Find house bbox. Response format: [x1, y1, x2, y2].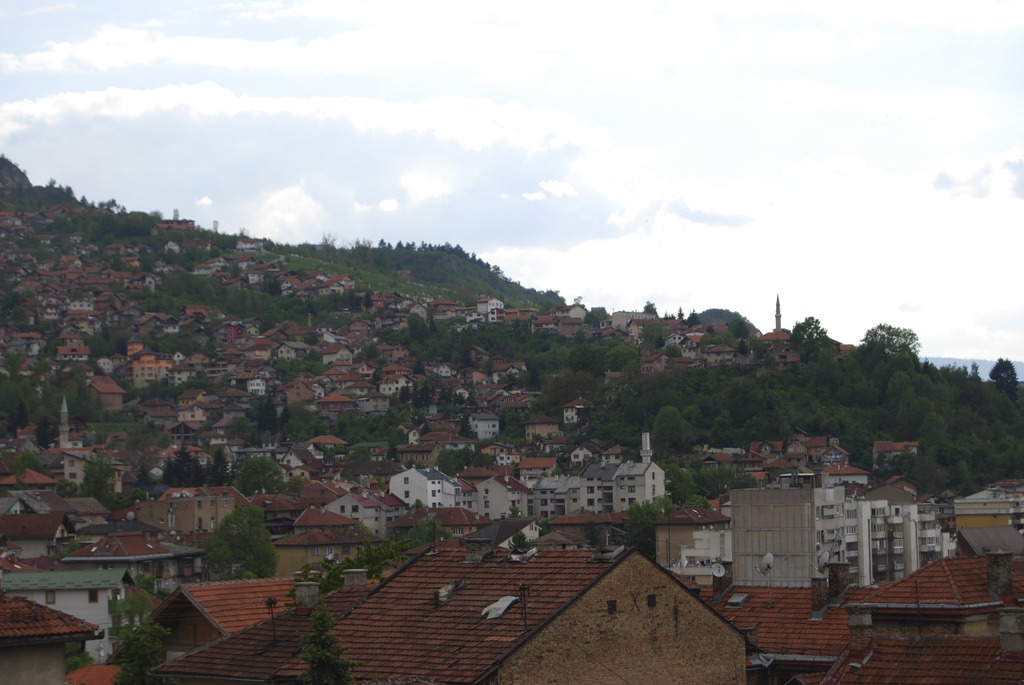
[277, 370, 314, 416].
